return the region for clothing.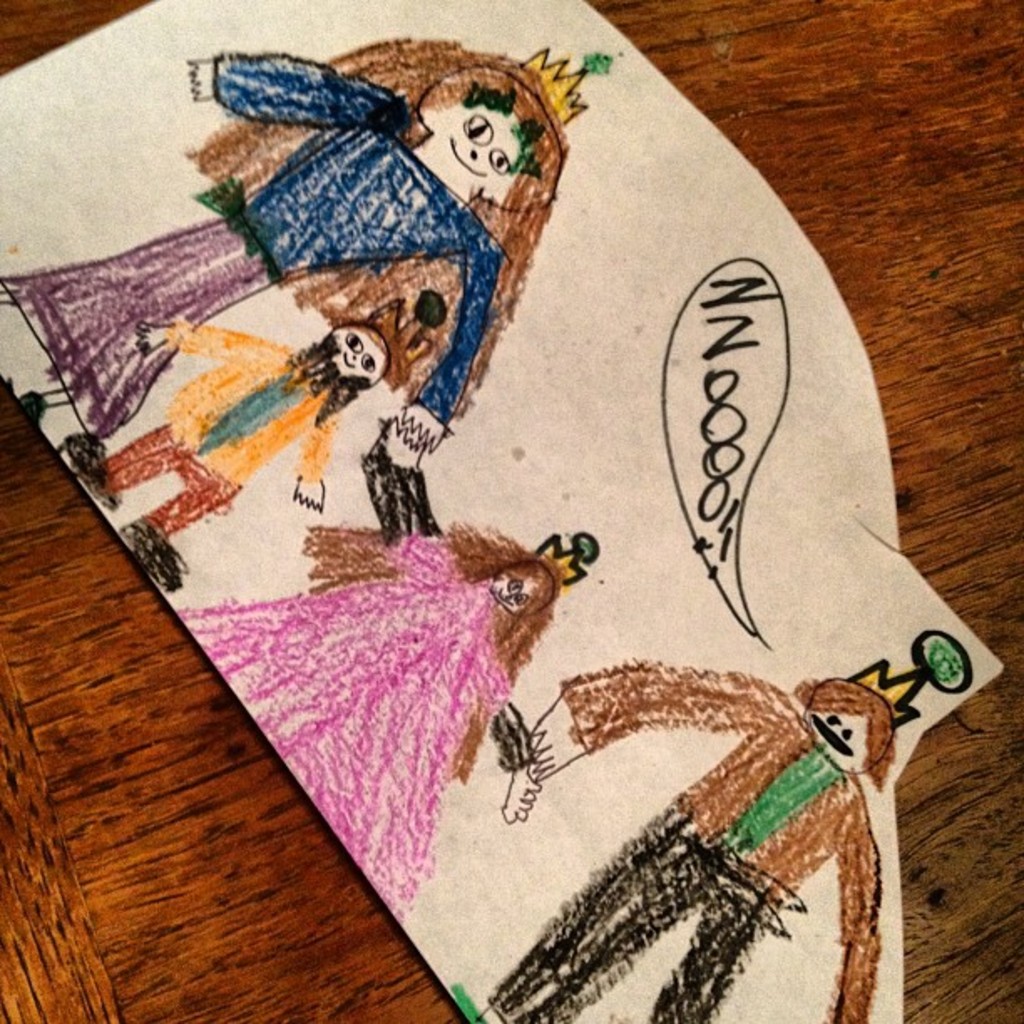
select_region(0, 52, 510, 425).
